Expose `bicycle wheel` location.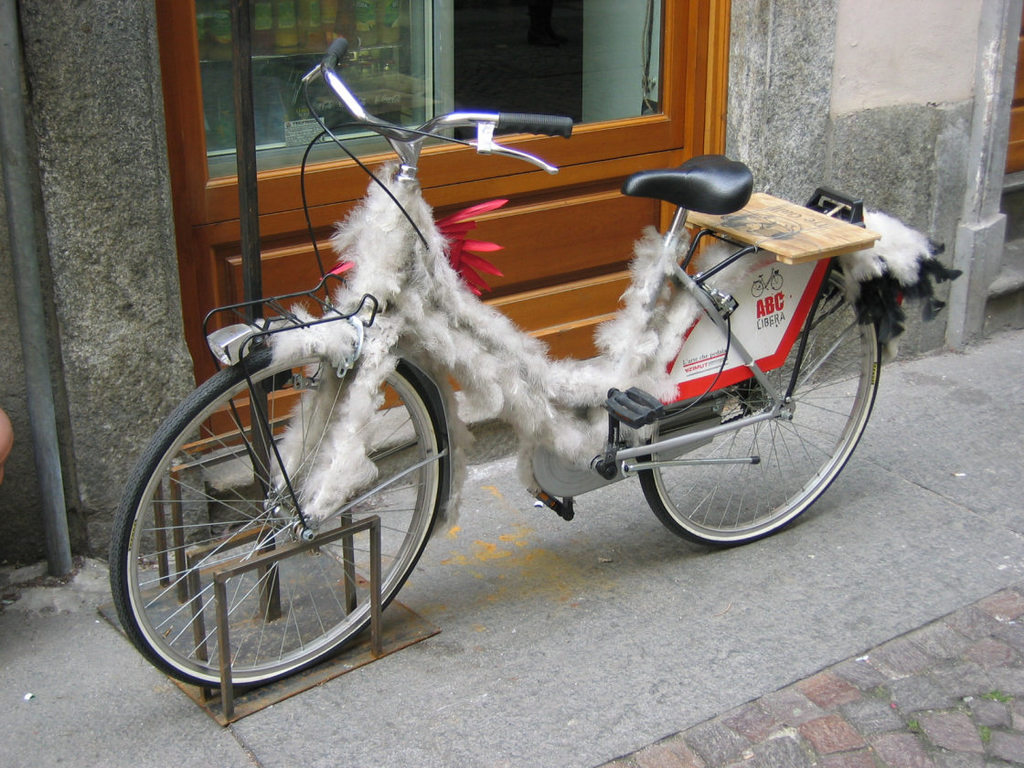
Exposed at 107 349 450 682.
